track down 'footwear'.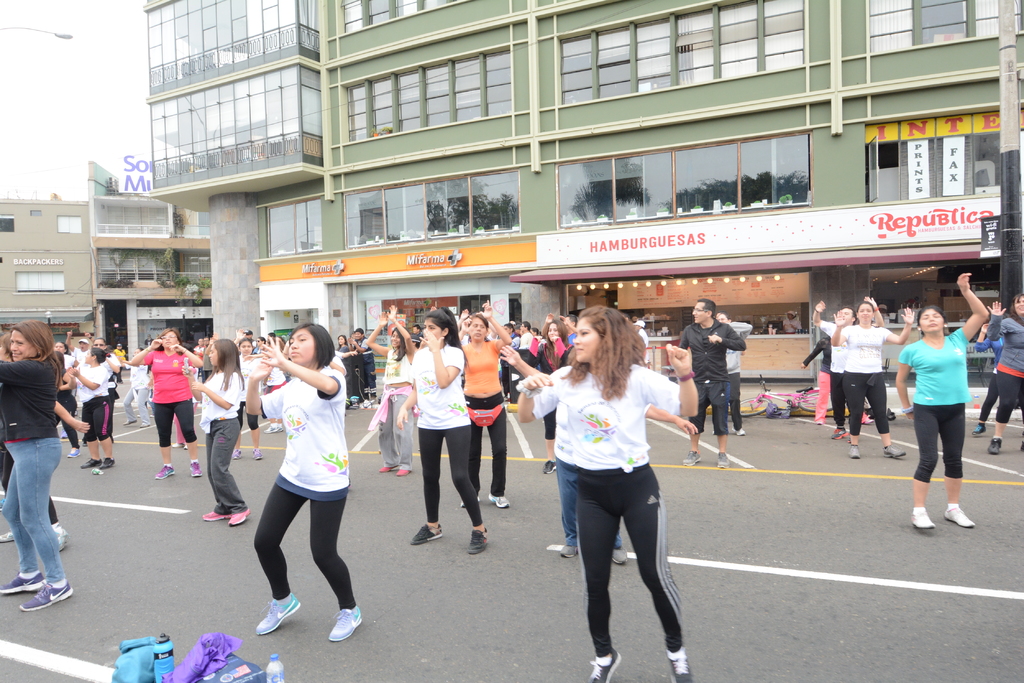
Tracked to crop(732, 428, 747, 434).
